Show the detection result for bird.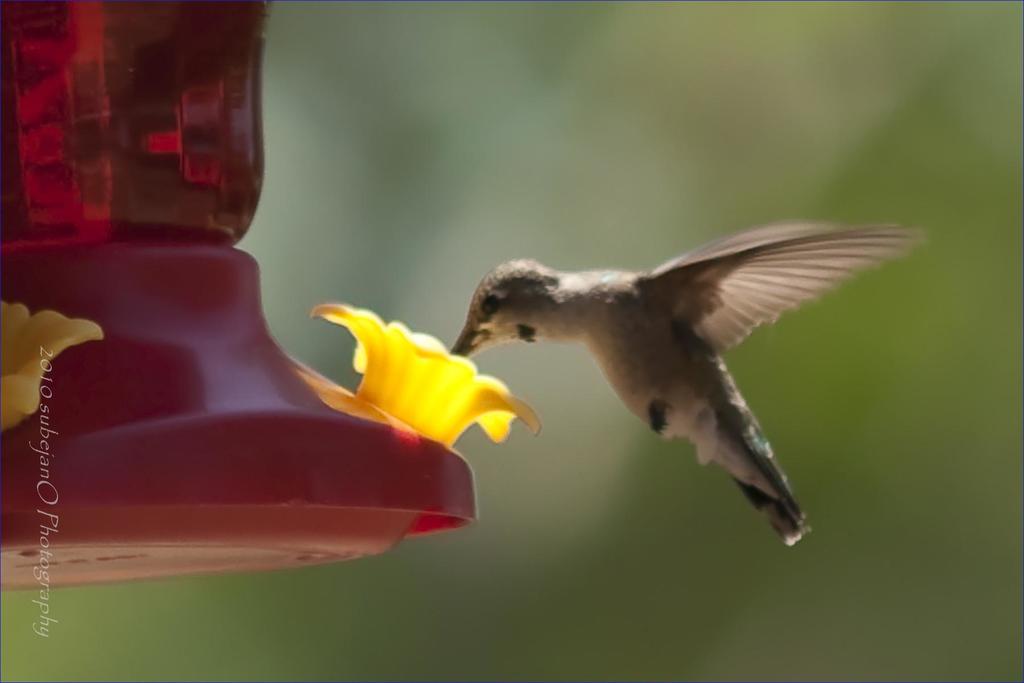
447, 216, 915, 538.
